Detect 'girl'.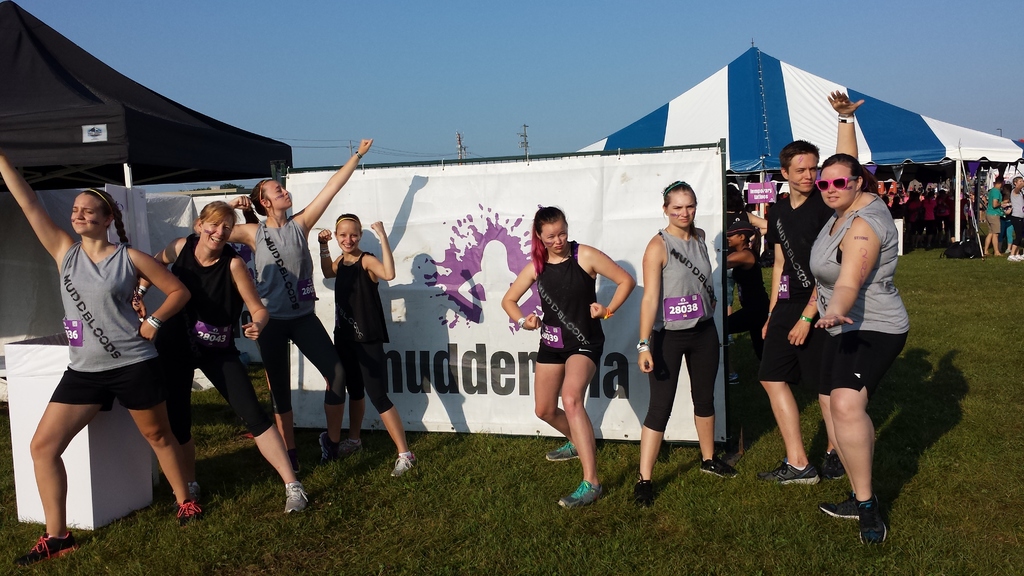
Detected at {"left": 628, "top": 177, "right": 737, "bottom": 514}.
